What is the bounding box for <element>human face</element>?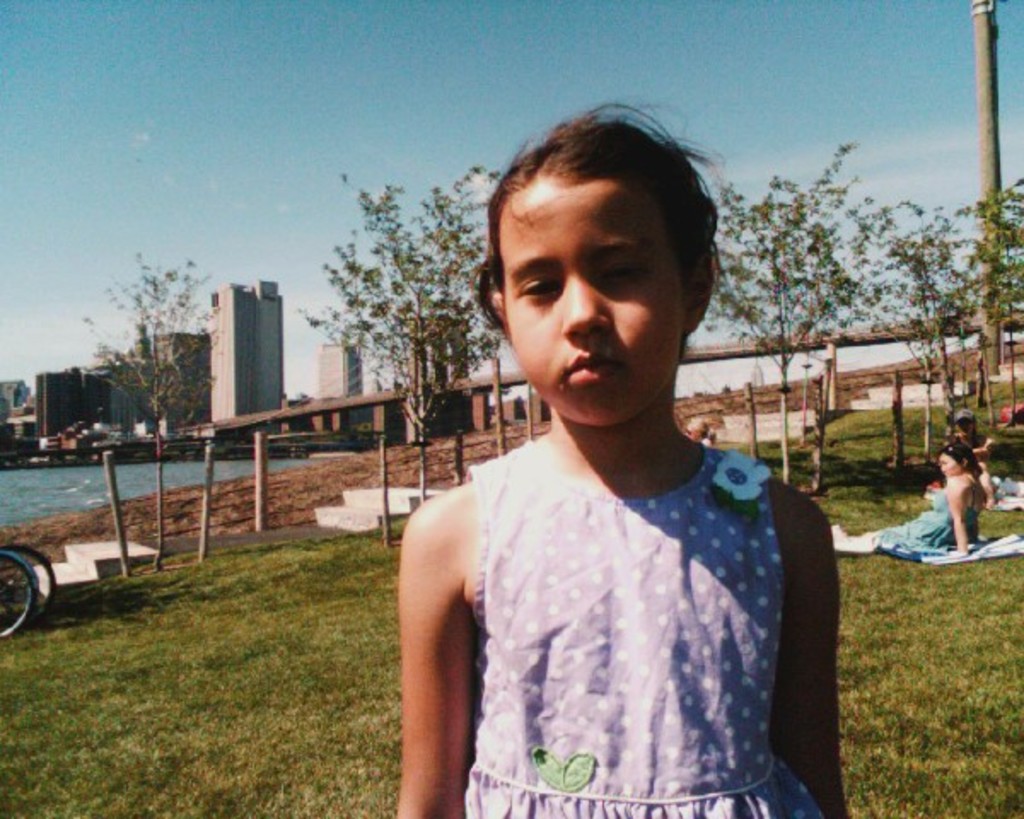
[502,183,681,421].
